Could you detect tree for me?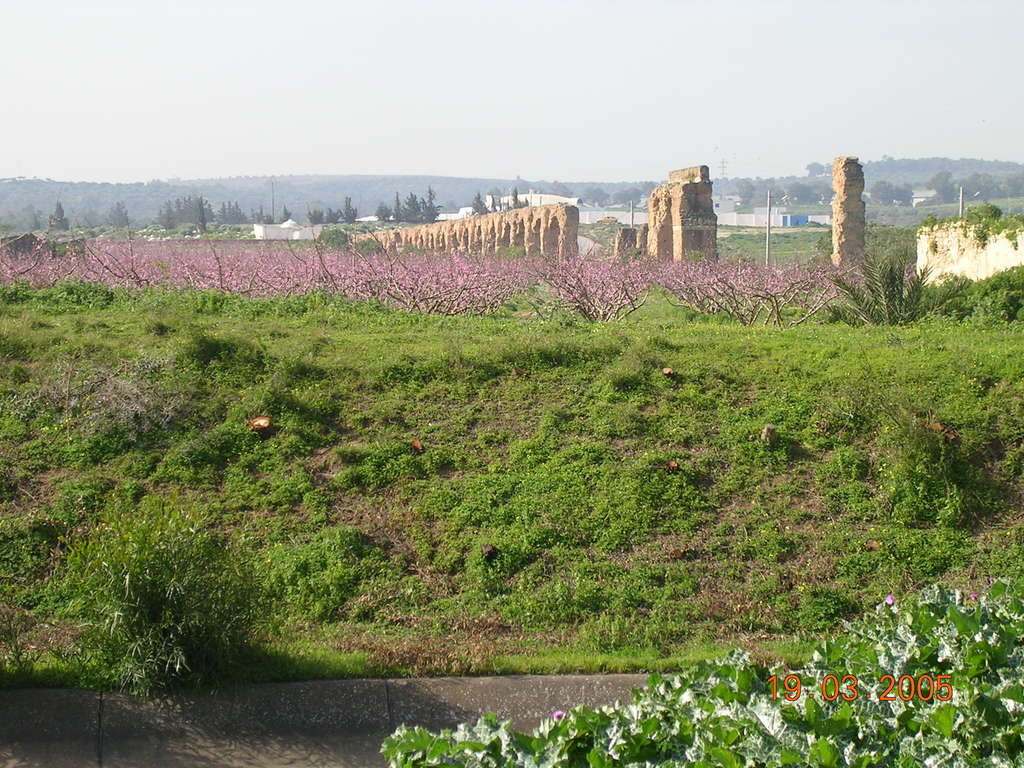
Detection result: l=467, t=191, r=494, b=216.
